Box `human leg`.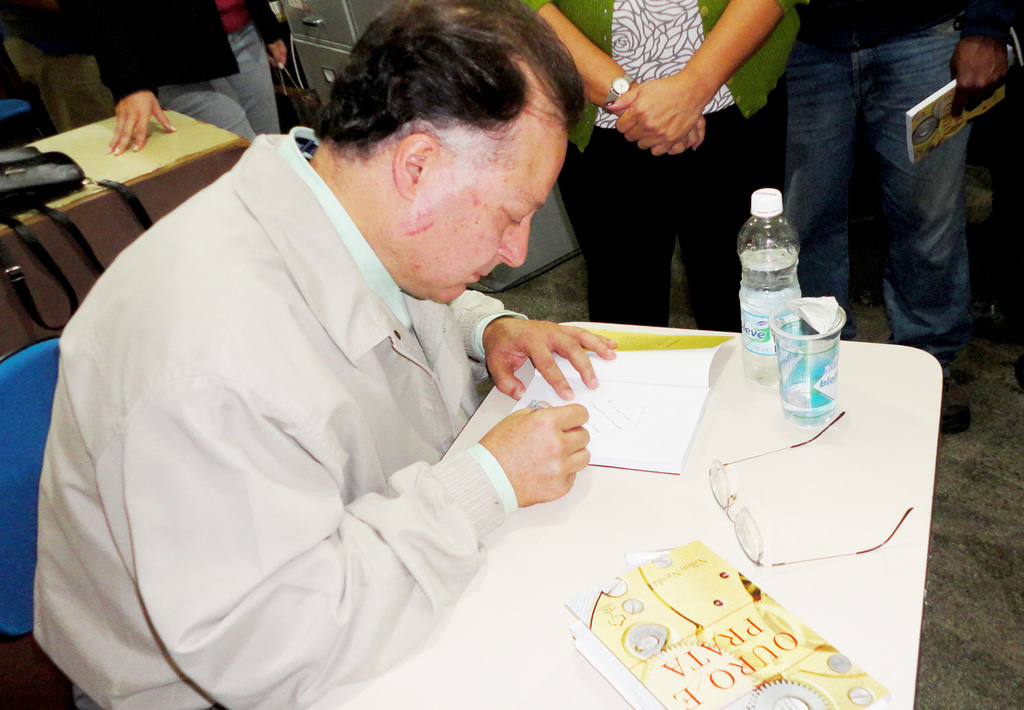
bbox=(555, 109, 674, 325).
